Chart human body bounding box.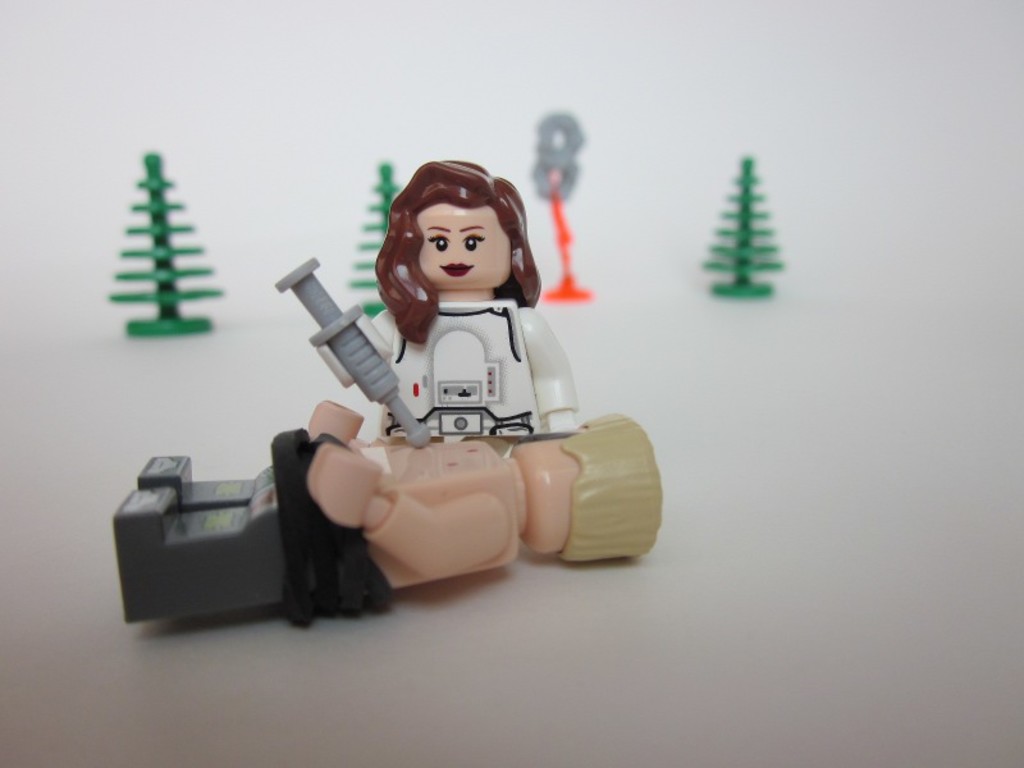
Charted: <bbox>312, 159, 576, 434</bbox>.
